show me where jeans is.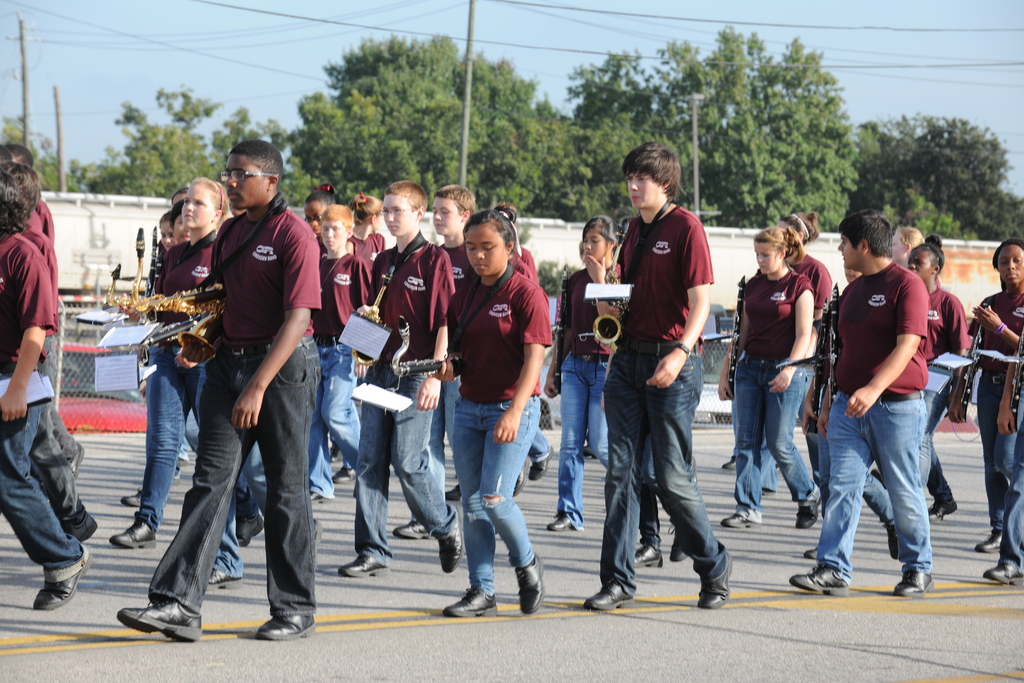
jeans is at pyautogui.locateOnScreen(133, 336, 227, 534).
